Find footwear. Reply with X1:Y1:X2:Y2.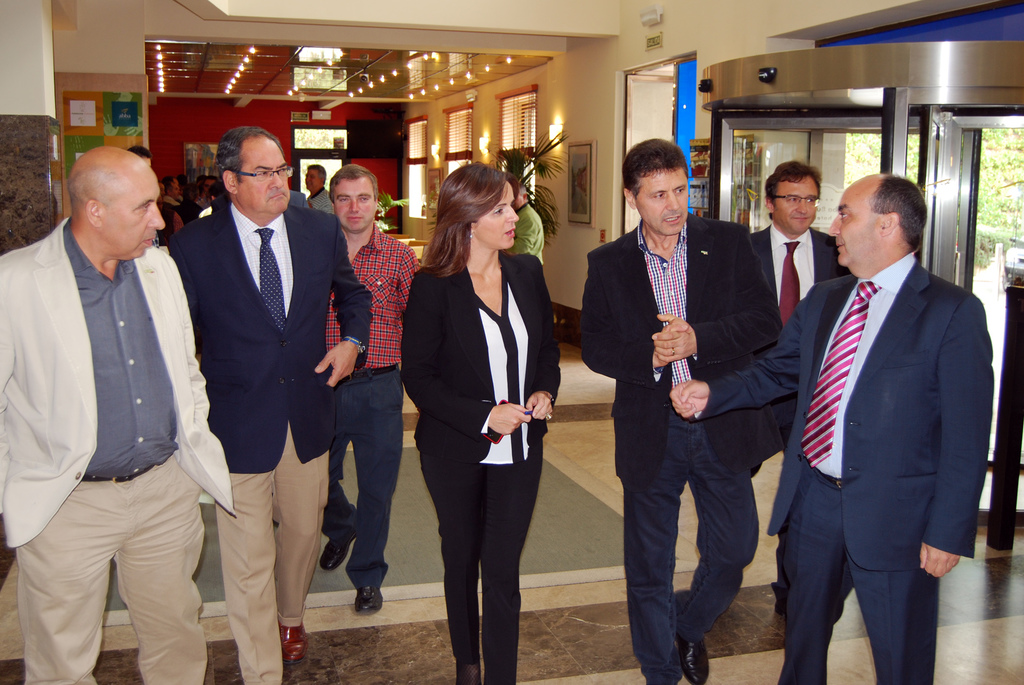
318:529:356:572.
